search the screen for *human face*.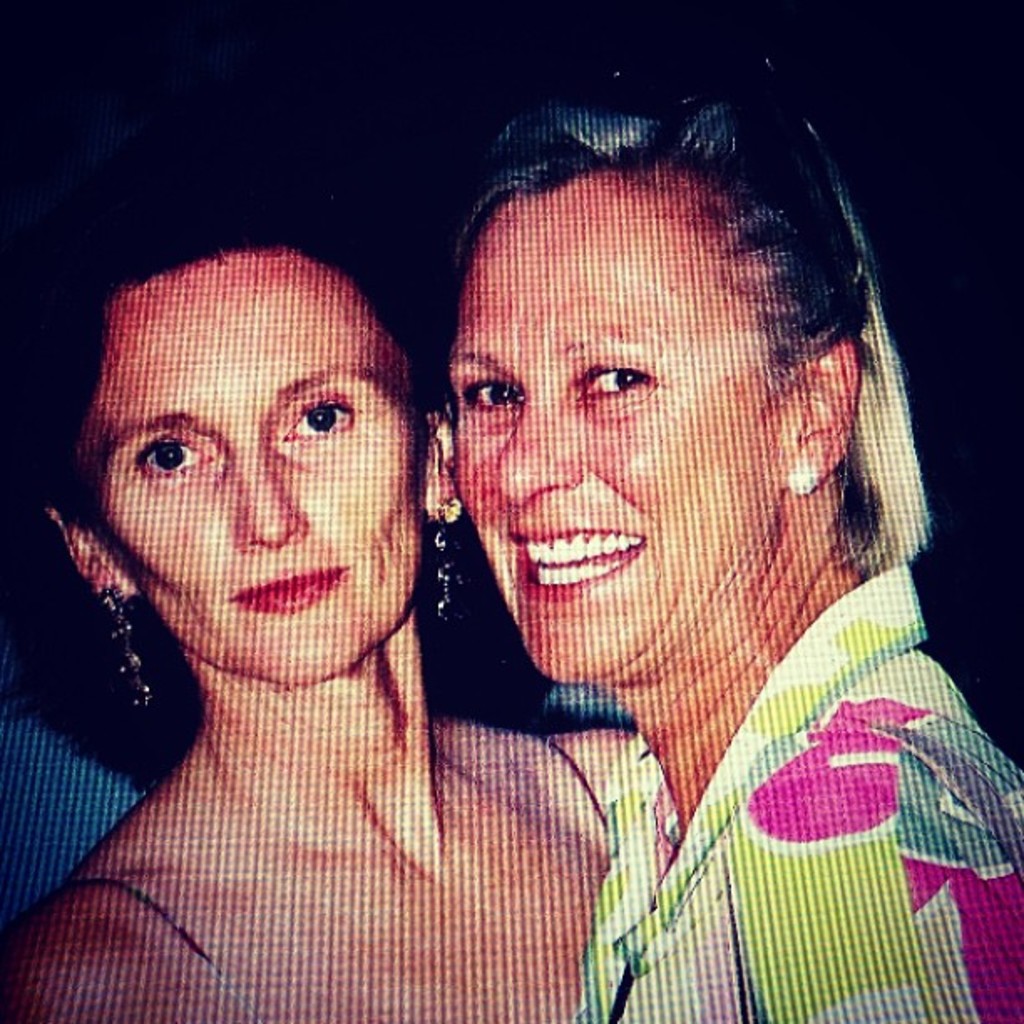
Found at {"left": 438, "top": 169, "right": 791, "bottom": 691}.
